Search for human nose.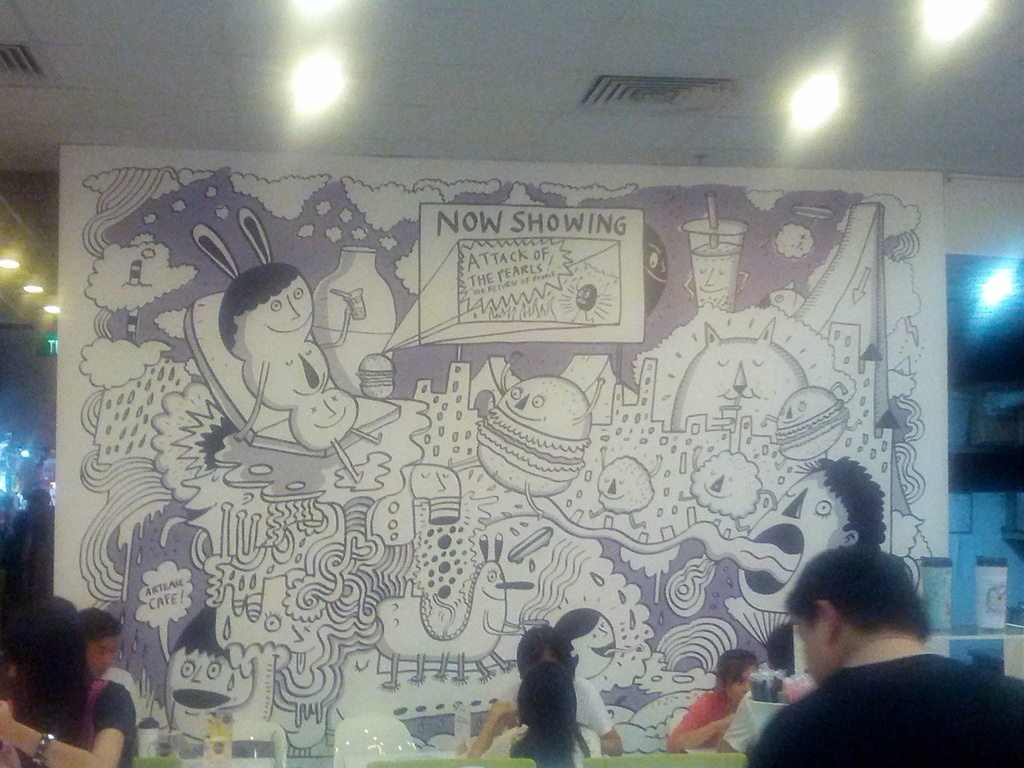
Found at detection(102, 650, 113, 666).
